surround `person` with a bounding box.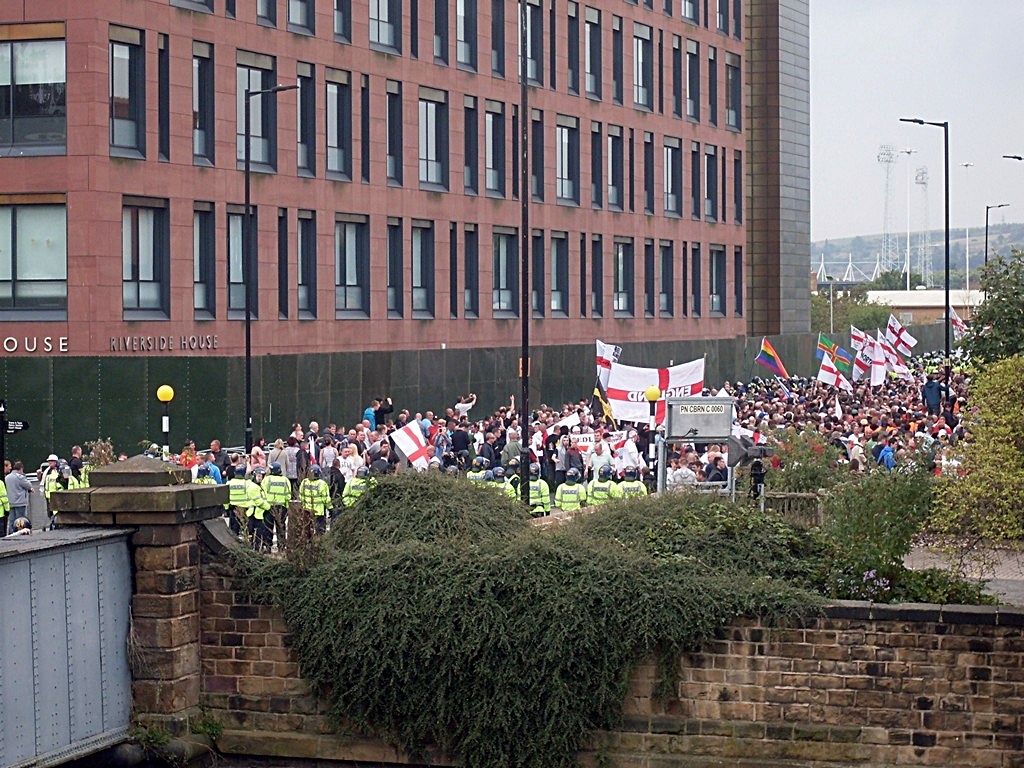
pyautogui.locateOnScreen(499, 393, 515, 418).
